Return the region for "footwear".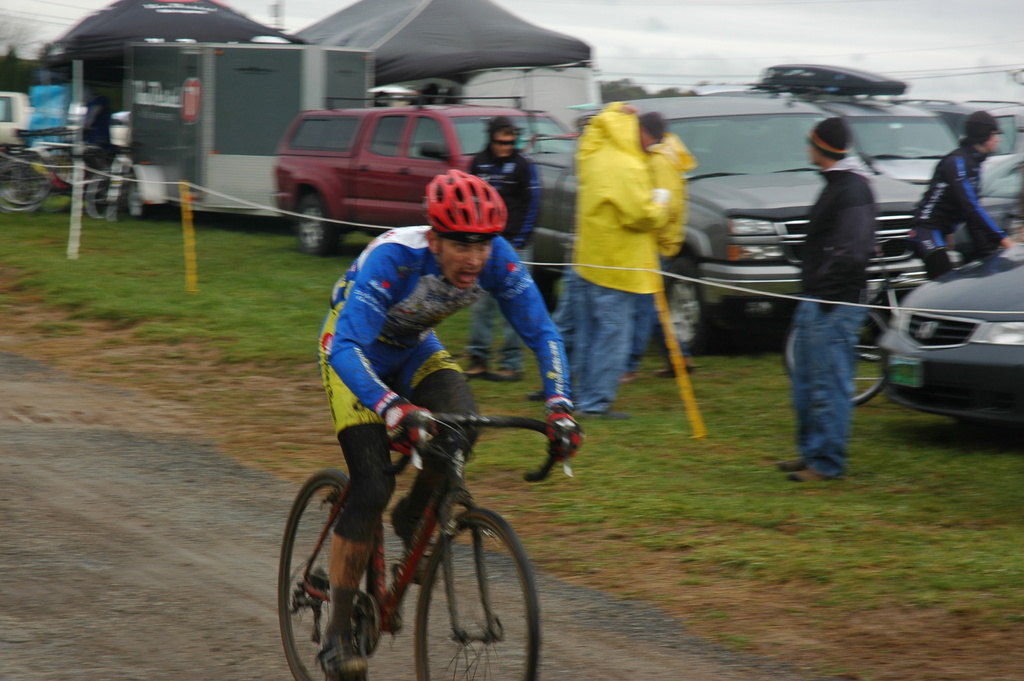
select_region(792, 470, 817, 482).
